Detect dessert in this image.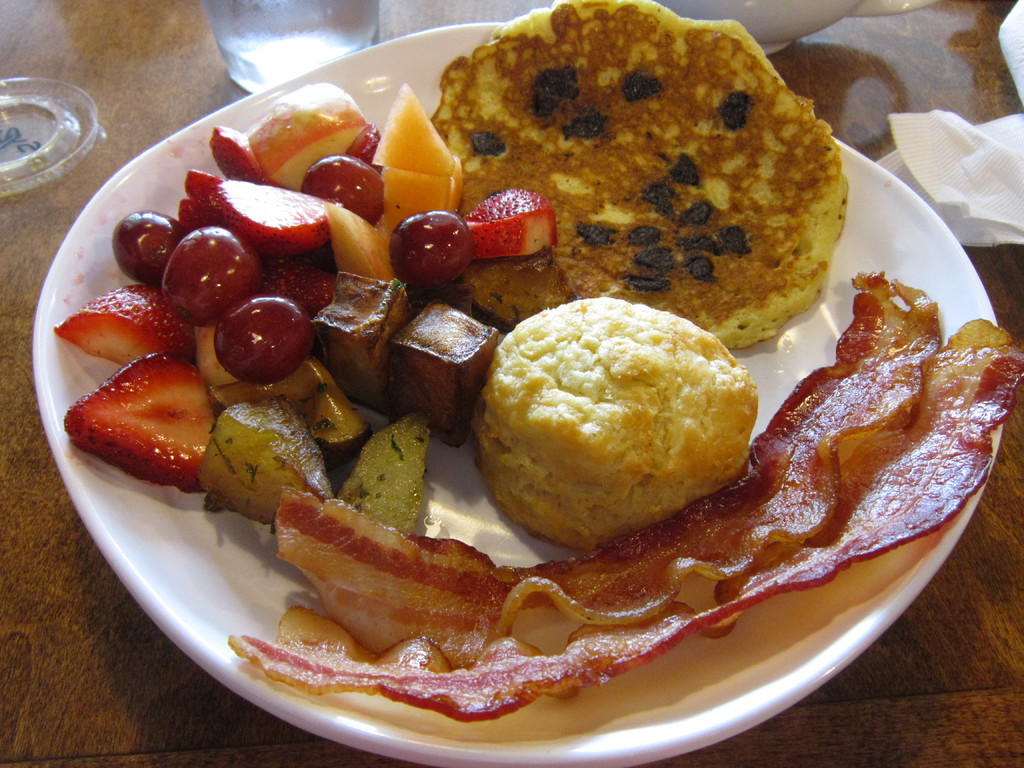
Detection: 465 294 763 554.
